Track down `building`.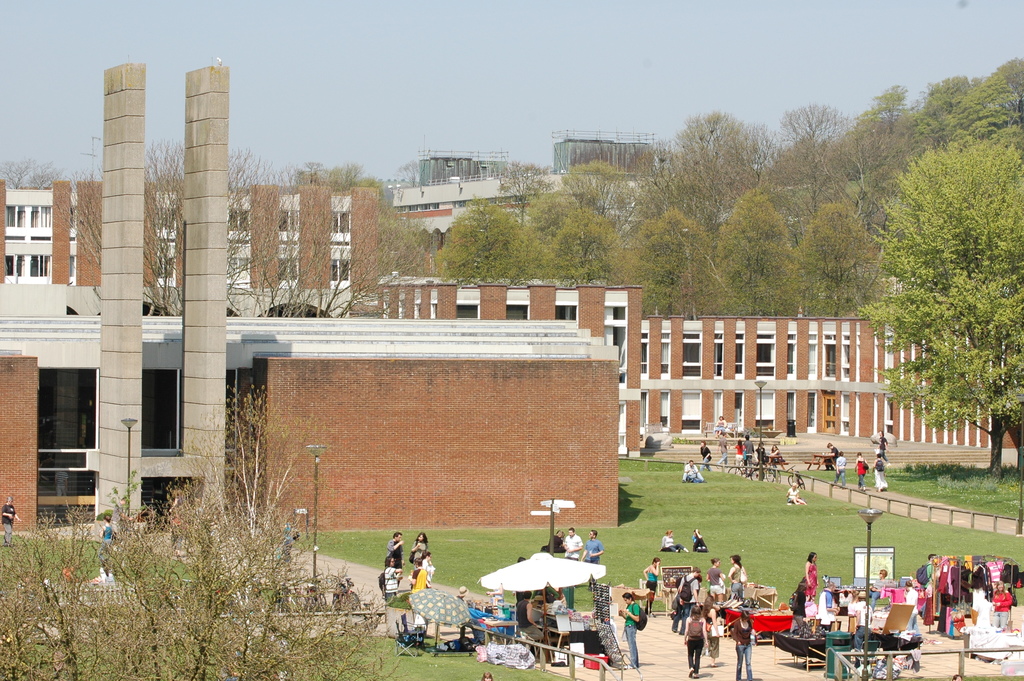
Tracked to Rect(556, 137, 655, 170).
